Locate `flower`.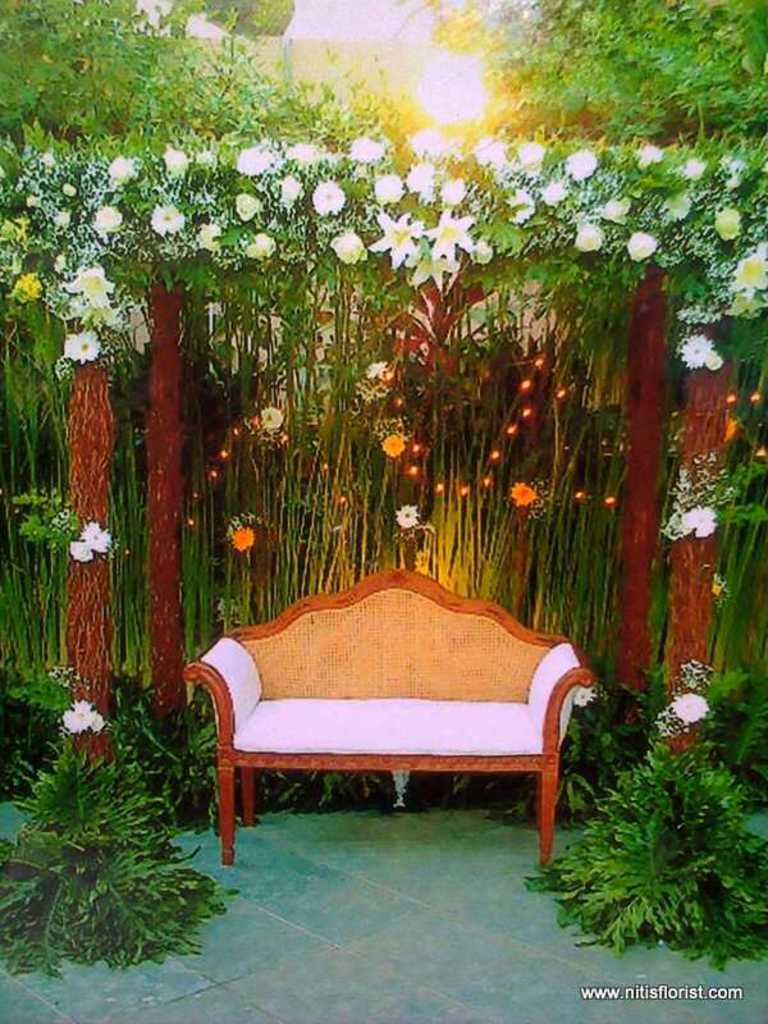
Bounding box: <bbox>278, 178, 302, 204</bbox>.
